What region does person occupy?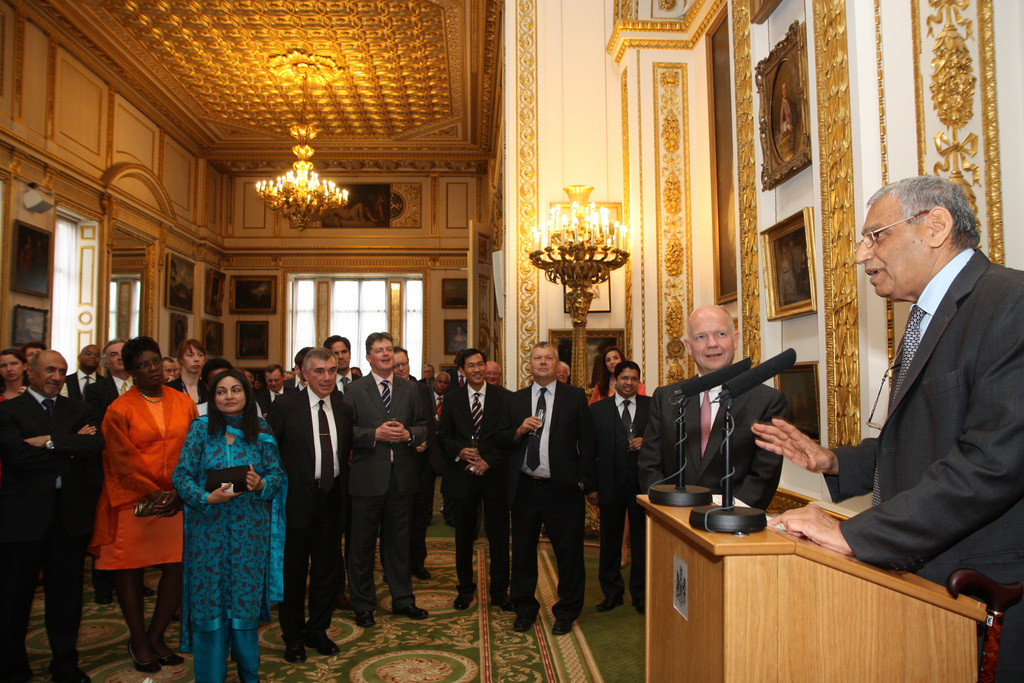
rect(182, 375, 279, 682).
